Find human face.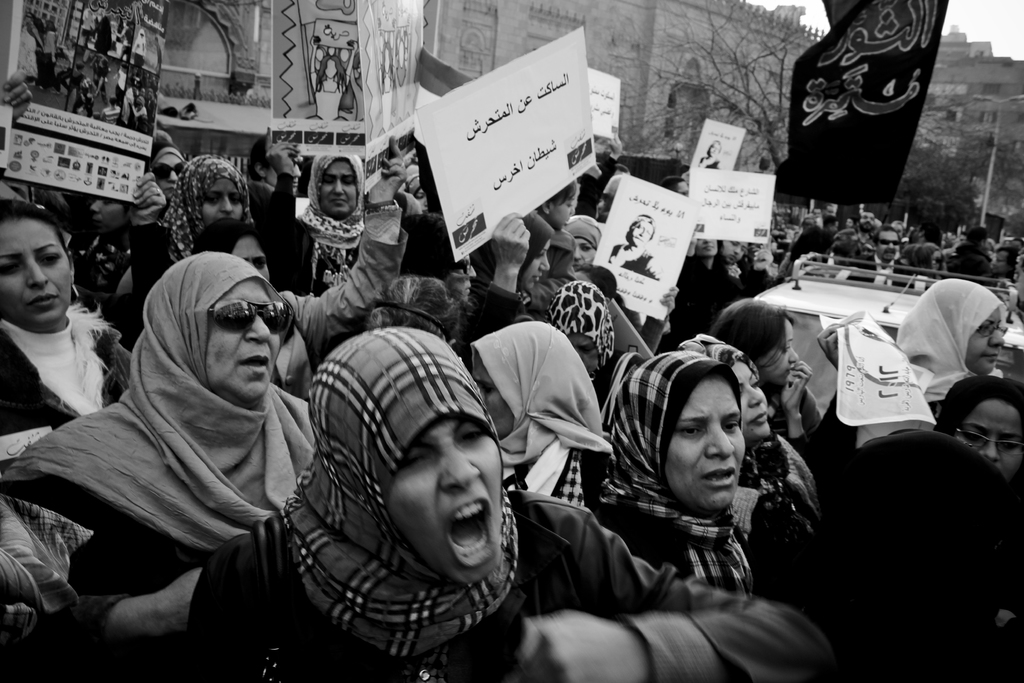
crop(89, 197, 122, 234).
